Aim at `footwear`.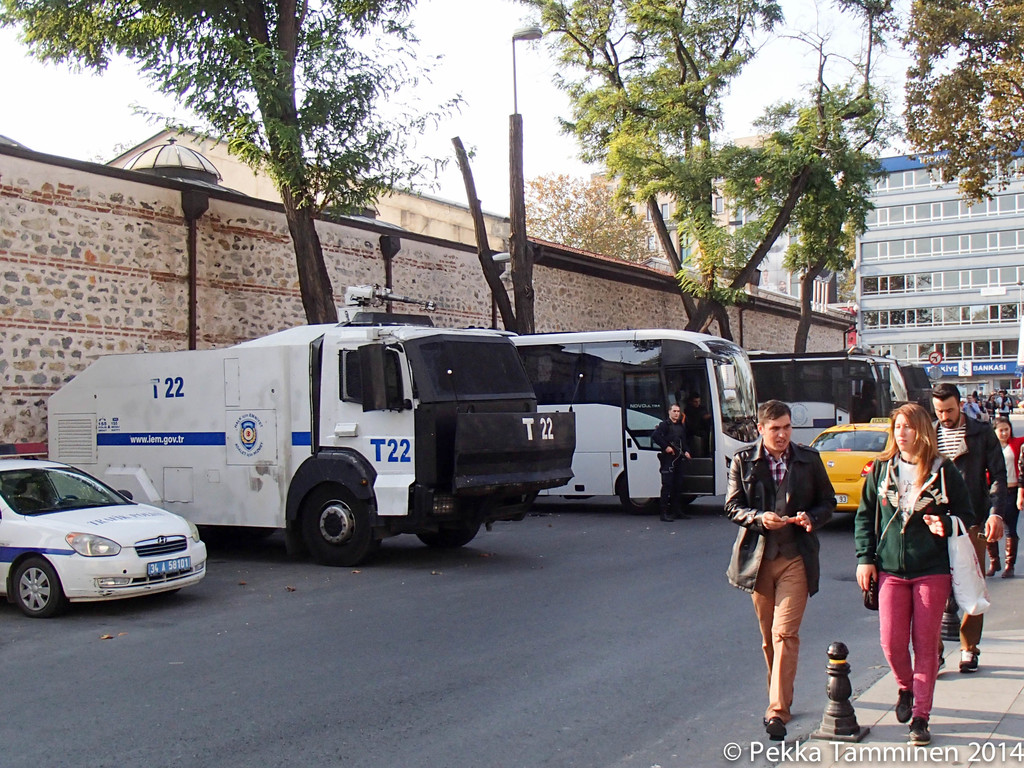
Aimed at box(959, 650, 980, 675).
